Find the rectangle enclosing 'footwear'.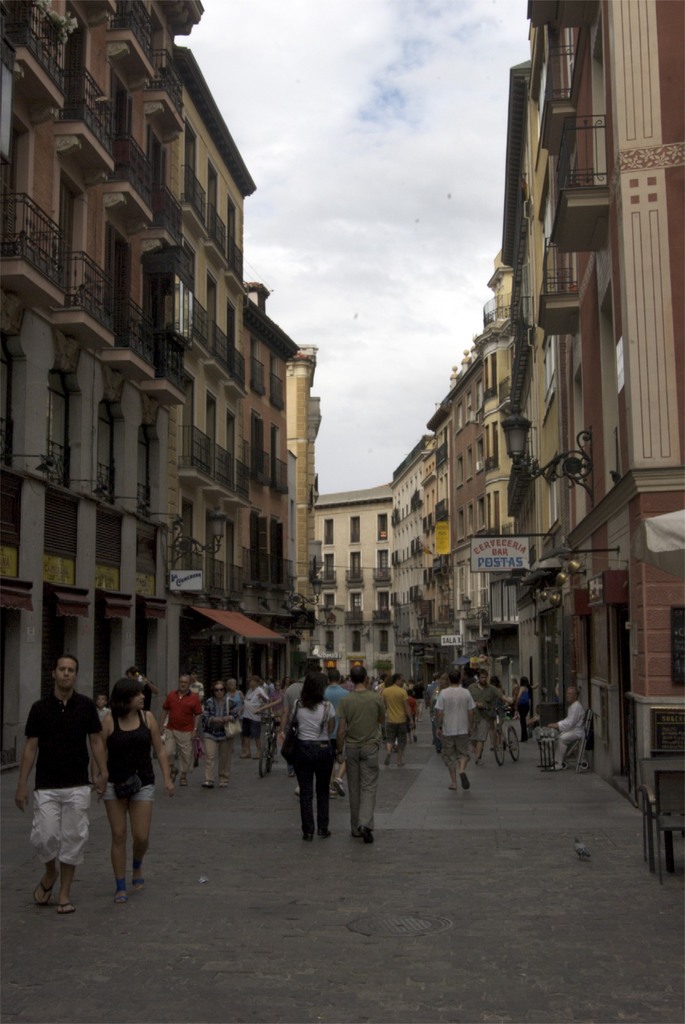
box(544, 764, 561, 772).
